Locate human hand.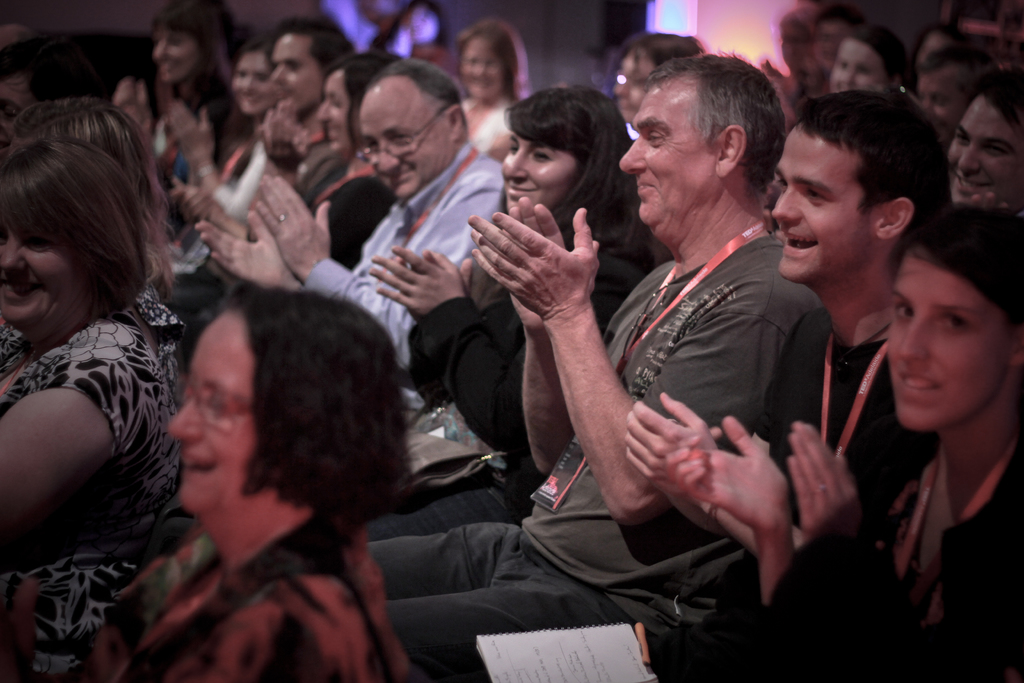
Bounding box: bbox=(166, 185, 218, 224).
